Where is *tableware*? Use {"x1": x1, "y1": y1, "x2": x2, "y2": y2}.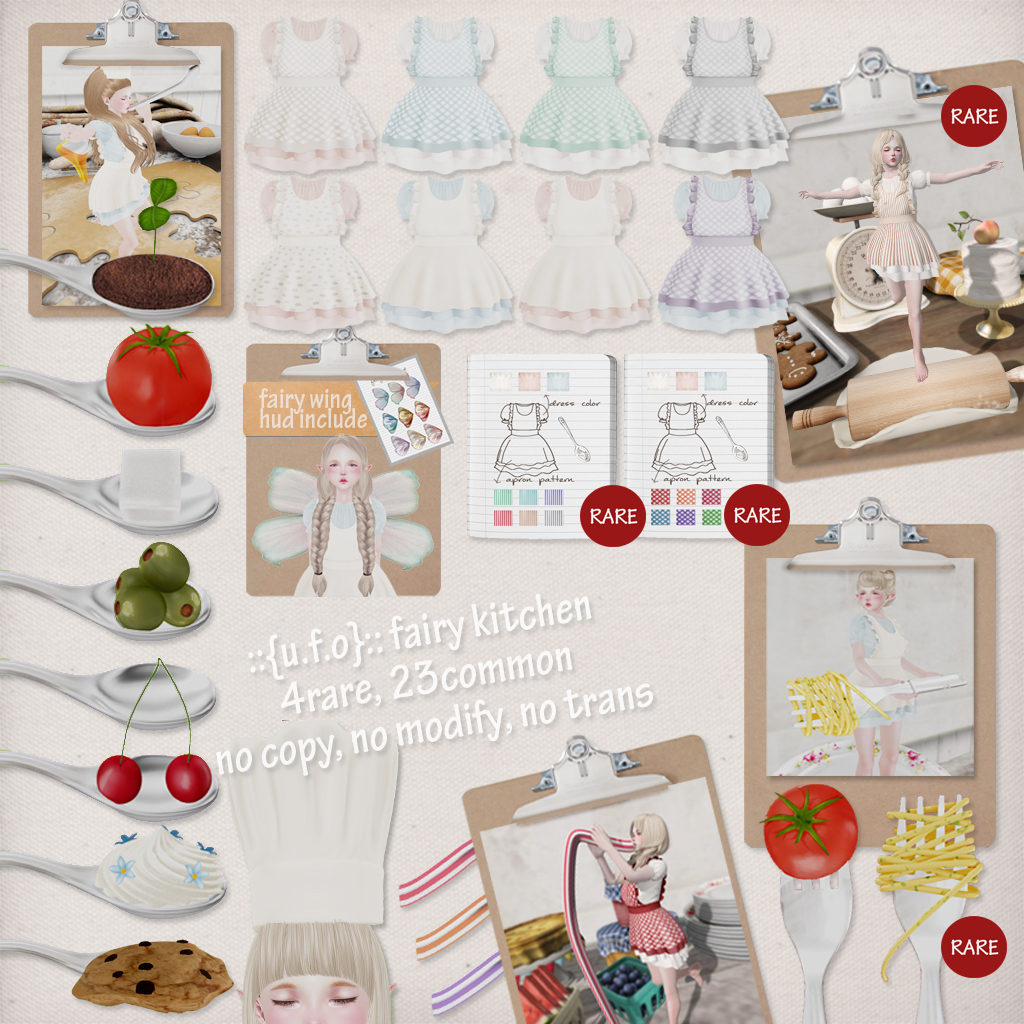
{"x1": 774, "y1": 738, "x2": 948, "y2": 776}.
